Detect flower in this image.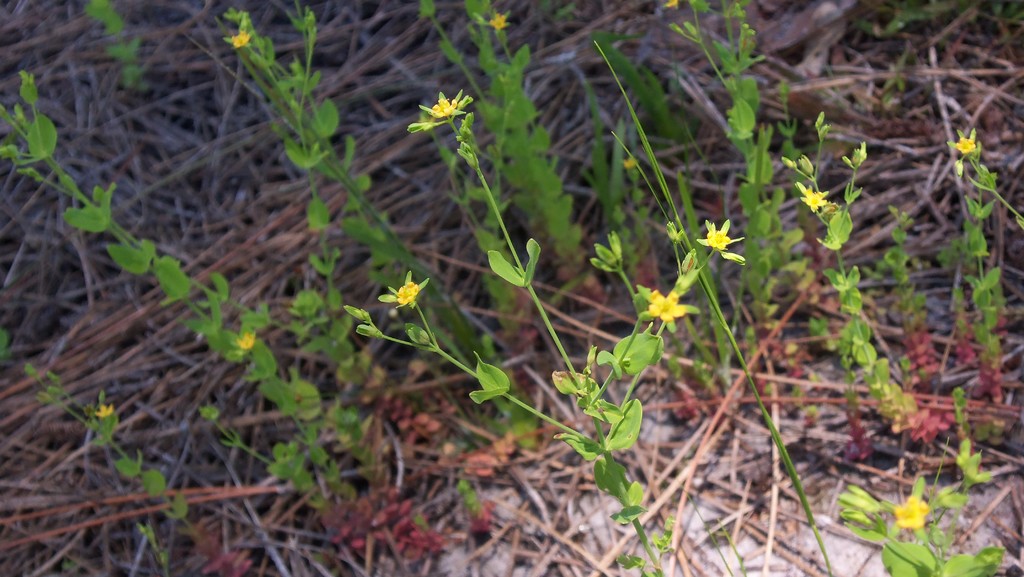
Detection: BBox(383, 276, 424, 309).
